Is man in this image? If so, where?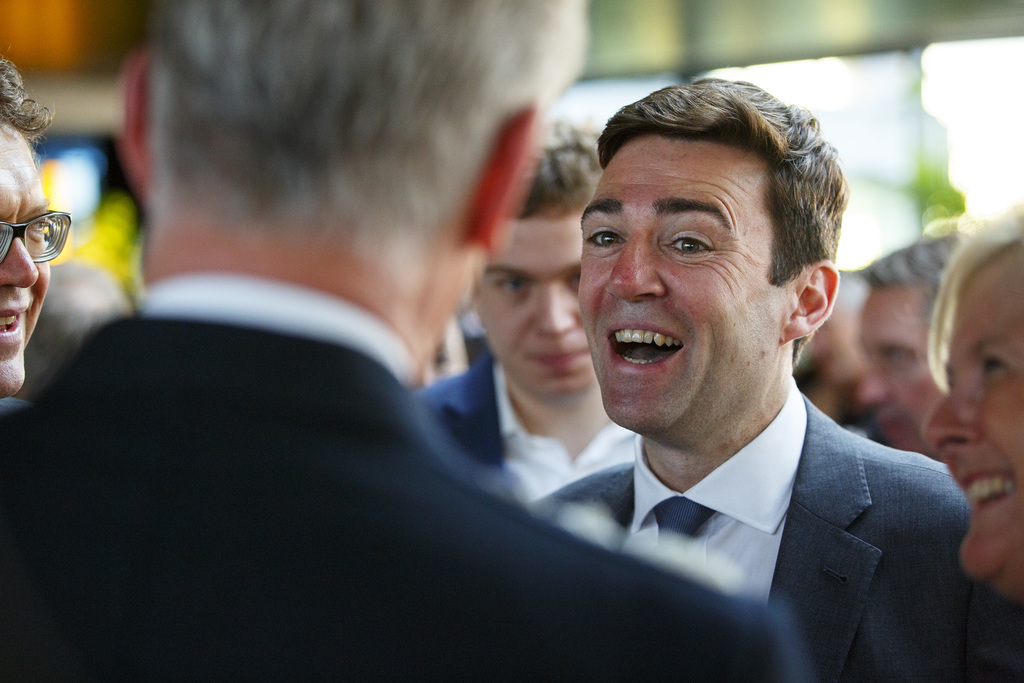
Yes, at 0,46,72,415.
